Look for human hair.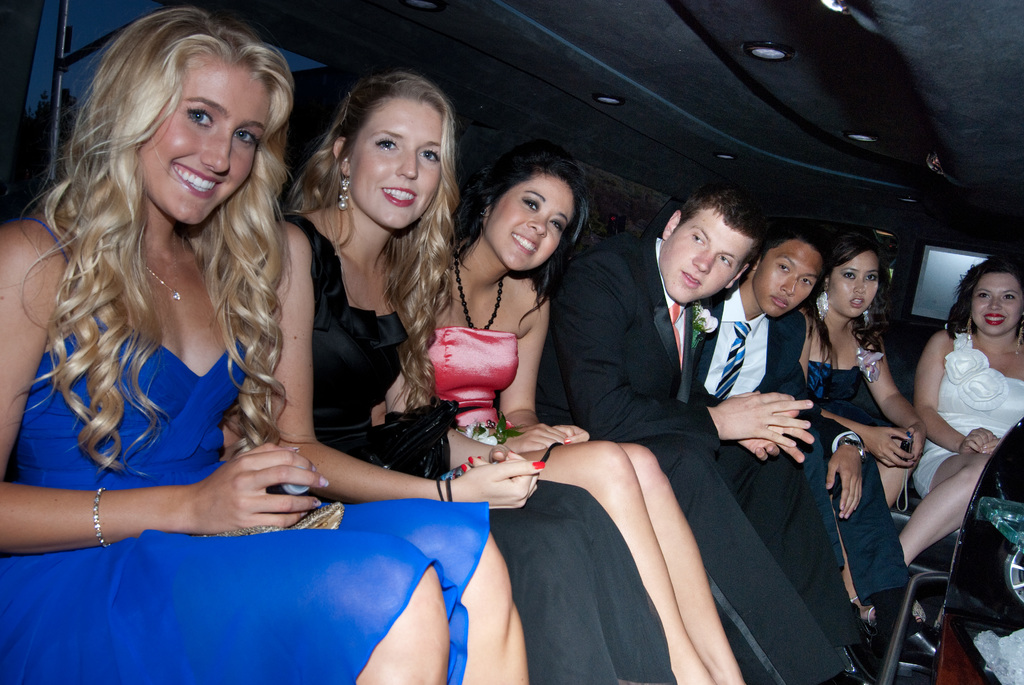
Found: BBox(941, 251, 1023, 337).
